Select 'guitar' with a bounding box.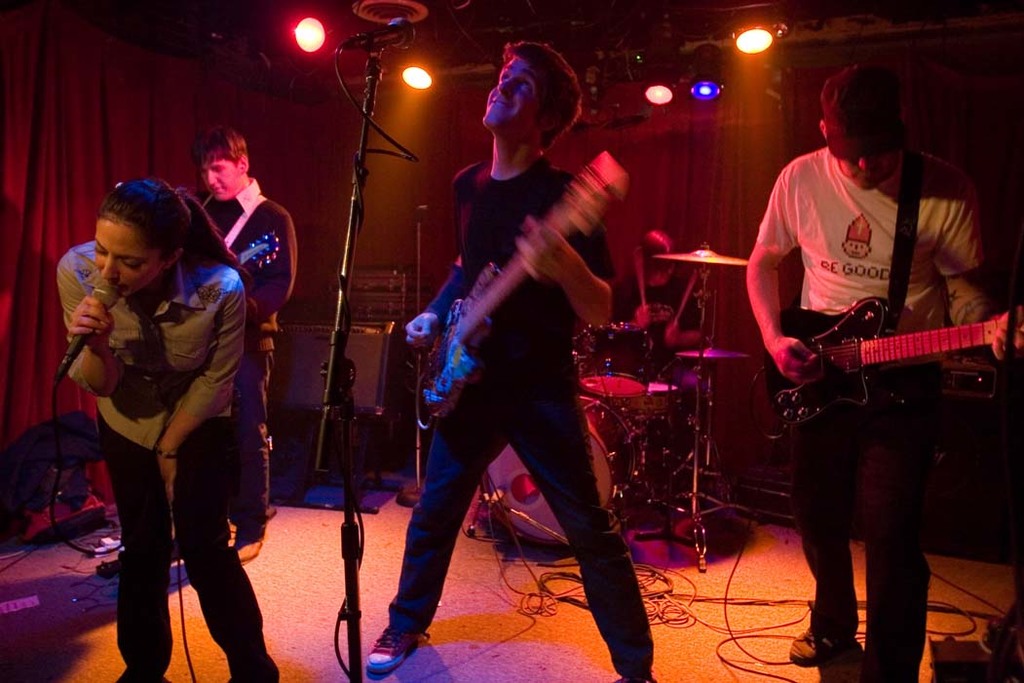
select_region(399, 147, 635, 442).
